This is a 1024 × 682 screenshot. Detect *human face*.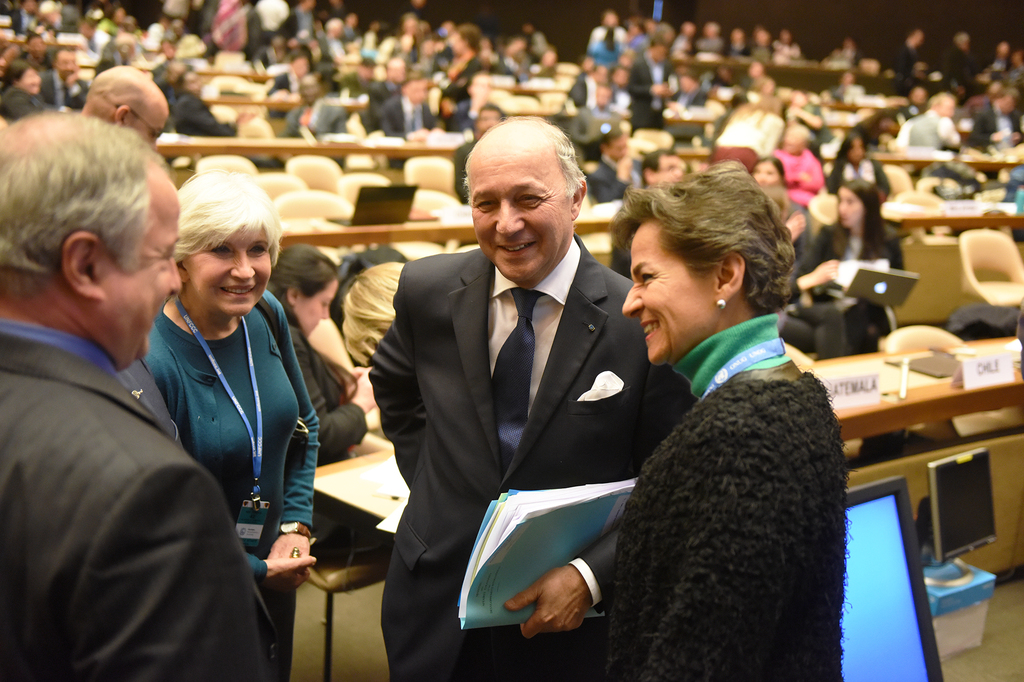
bbox(650, 154, 685, 185).
